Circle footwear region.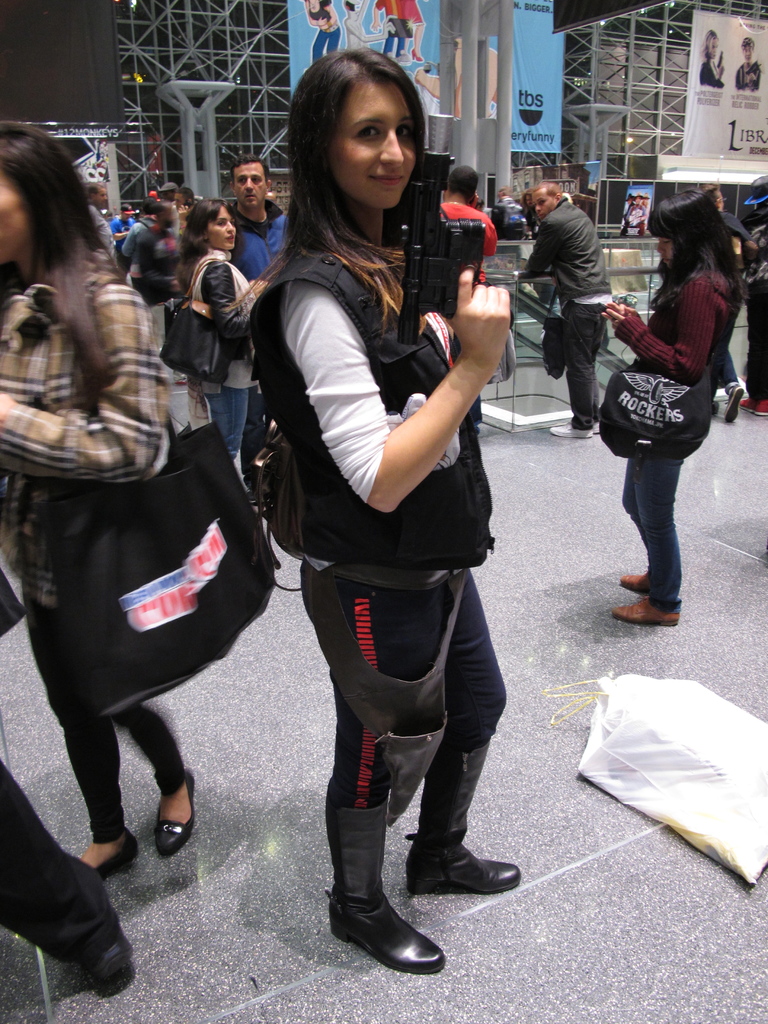
Region: bbox=(323, 793, 445, 970).
